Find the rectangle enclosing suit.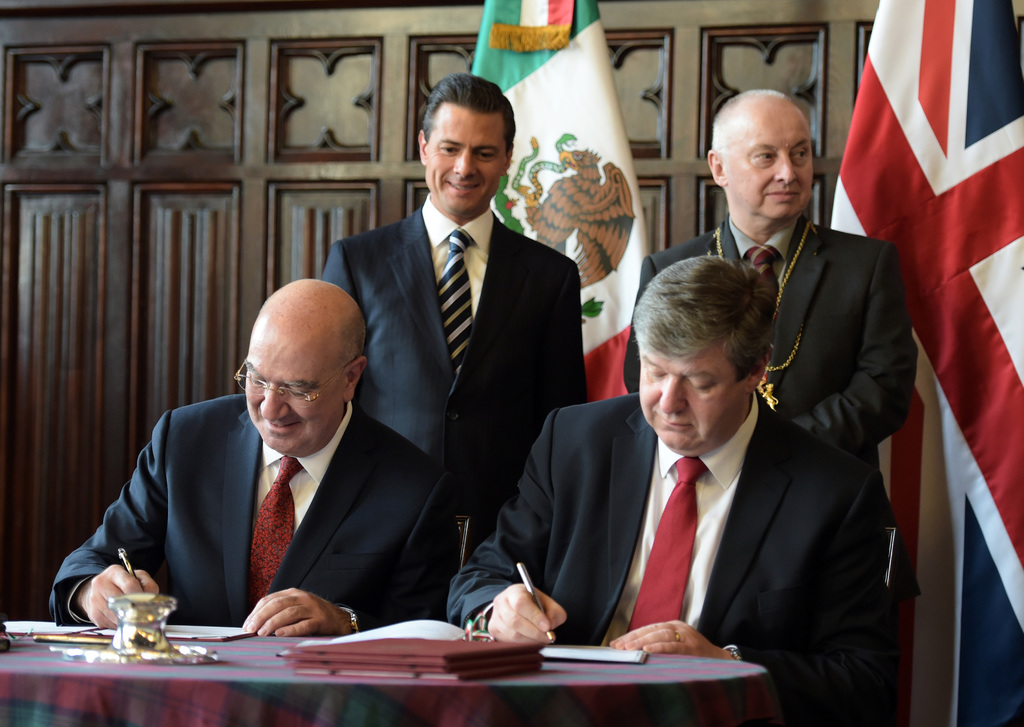
(44, 396, 466, 636).
